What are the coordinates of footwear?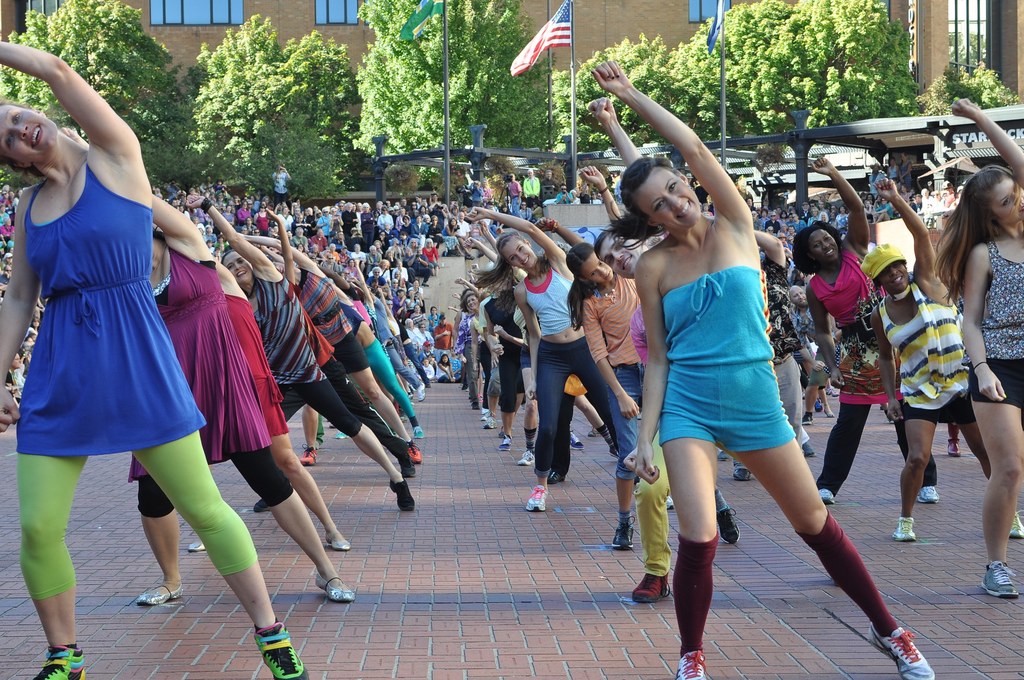
[x1=803, y1=439, x2=817, y2=458].
